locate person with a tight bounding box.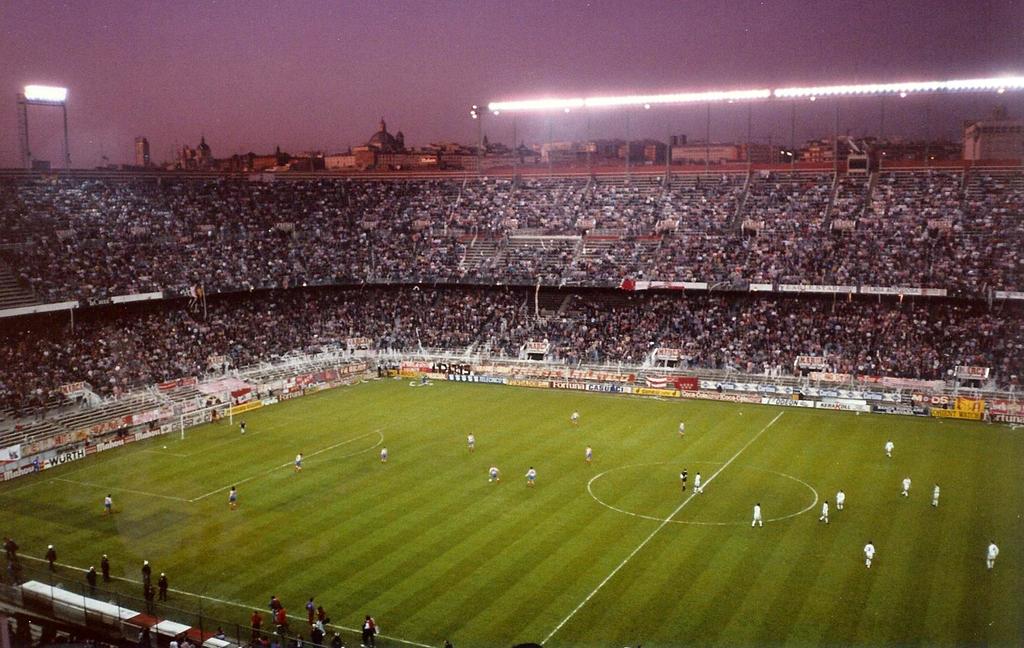
{"left": 227, "top": 487, "right": 235, "bottom": 510}.
